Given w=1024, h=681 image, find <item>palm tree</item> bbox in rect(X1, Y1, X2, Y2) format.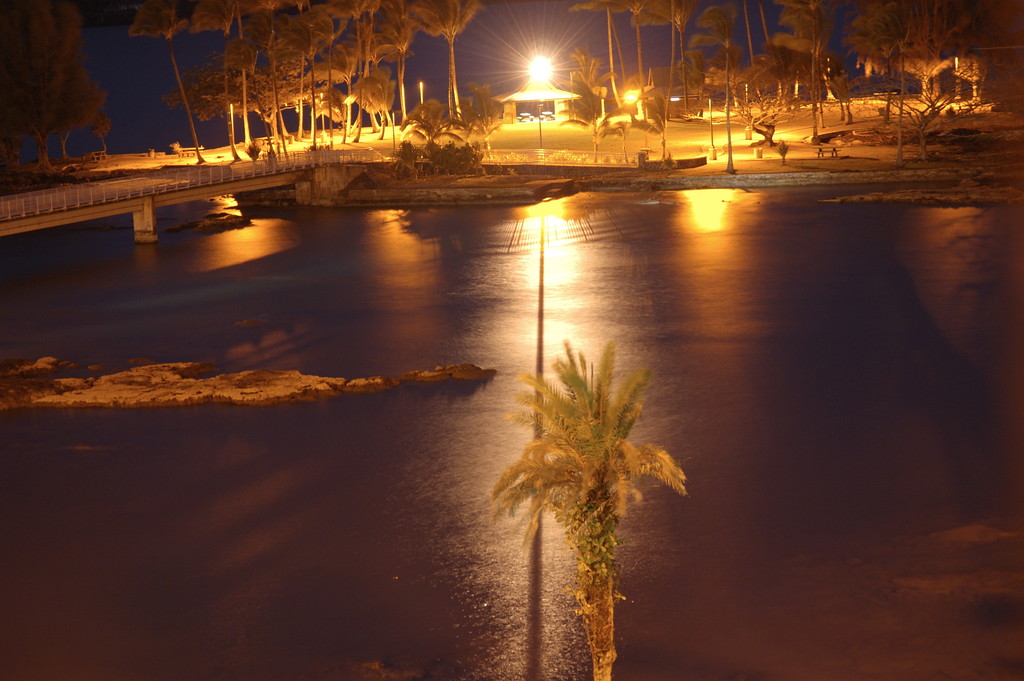
rect(700, 39, 766, 114).
